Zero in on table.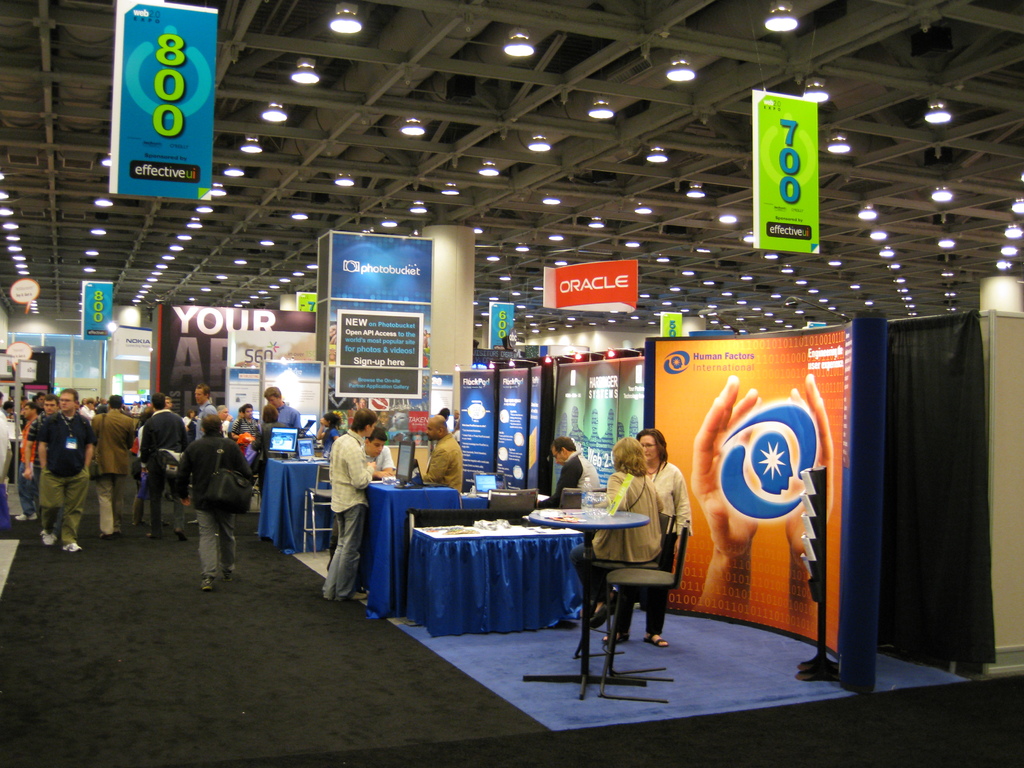
Zeroed in: {"x1": 355, "y1": 479, "x2": 467, "y2": 621}.
